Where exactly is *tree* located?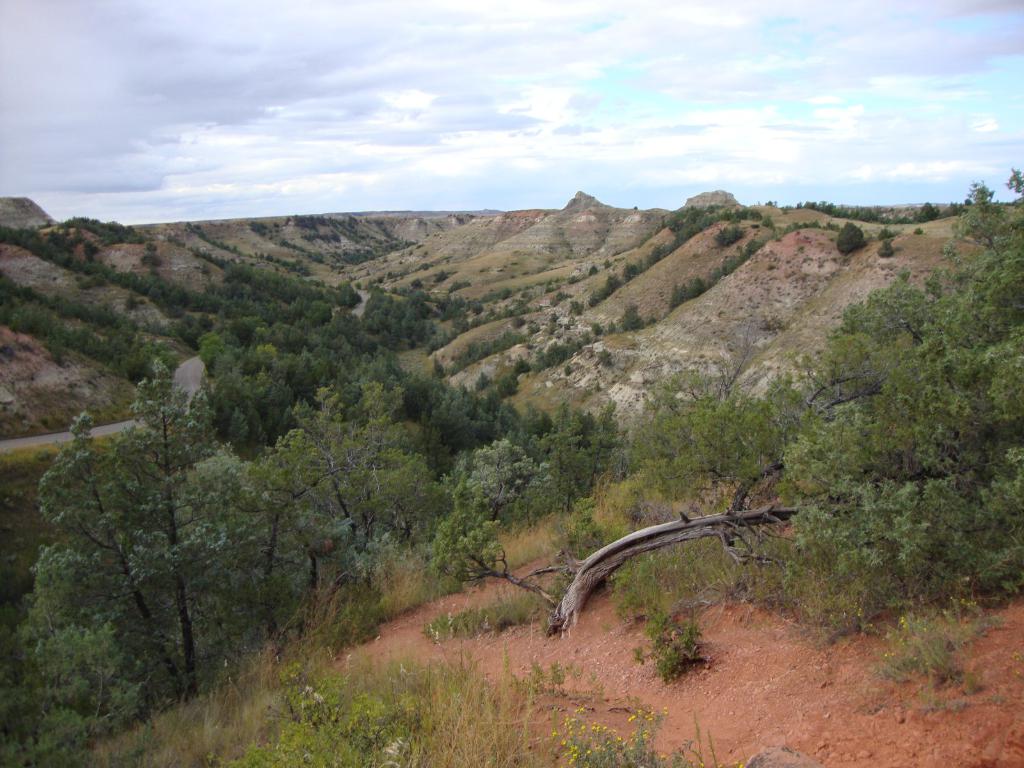
Its bounding box is bbox=[289, 378, 401, 547].
